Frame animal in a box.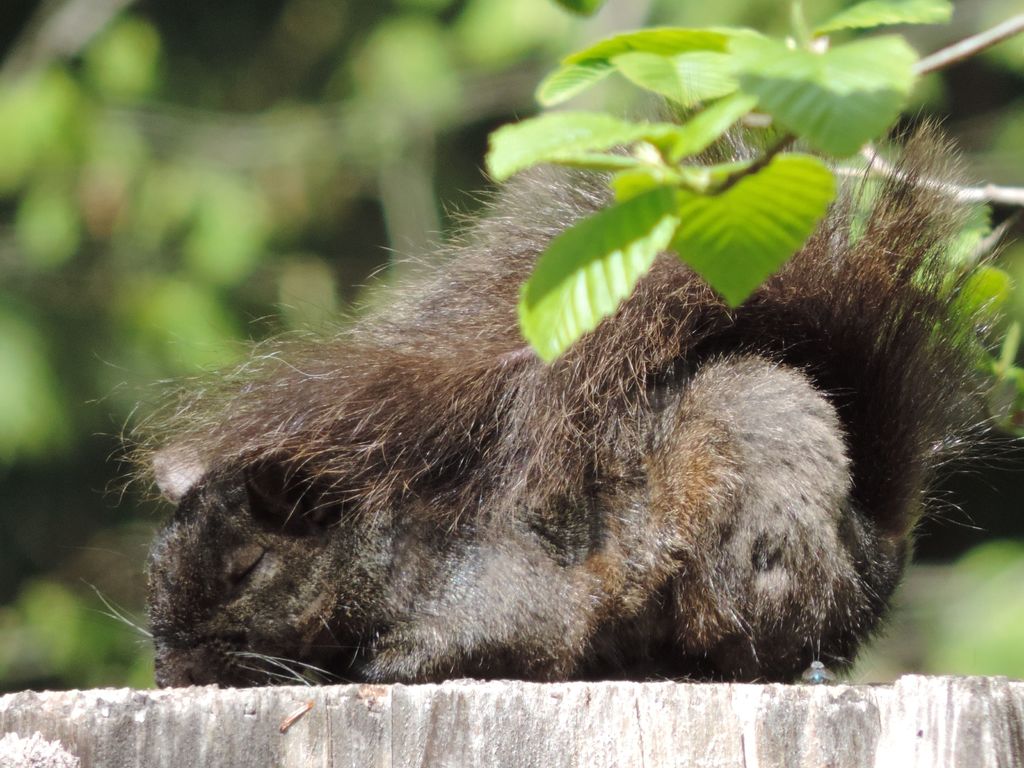
[left=70, top=78, right=1023, bottom=689].
